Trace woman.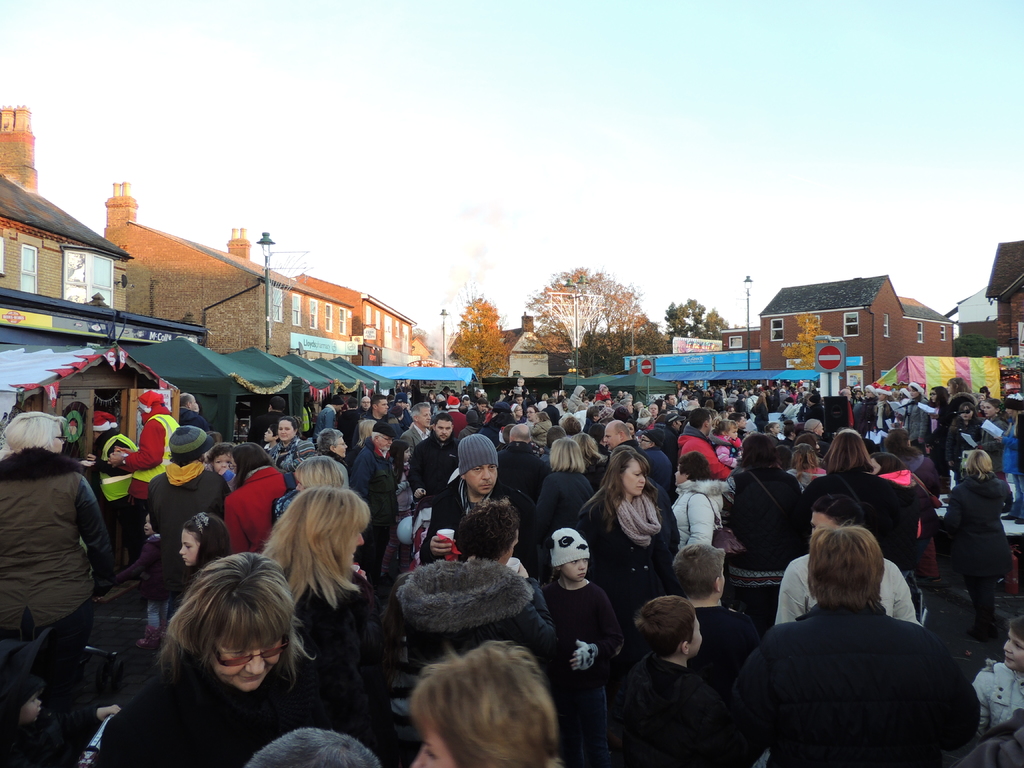
Traced to l=944, t=403, r=986, b=484.
